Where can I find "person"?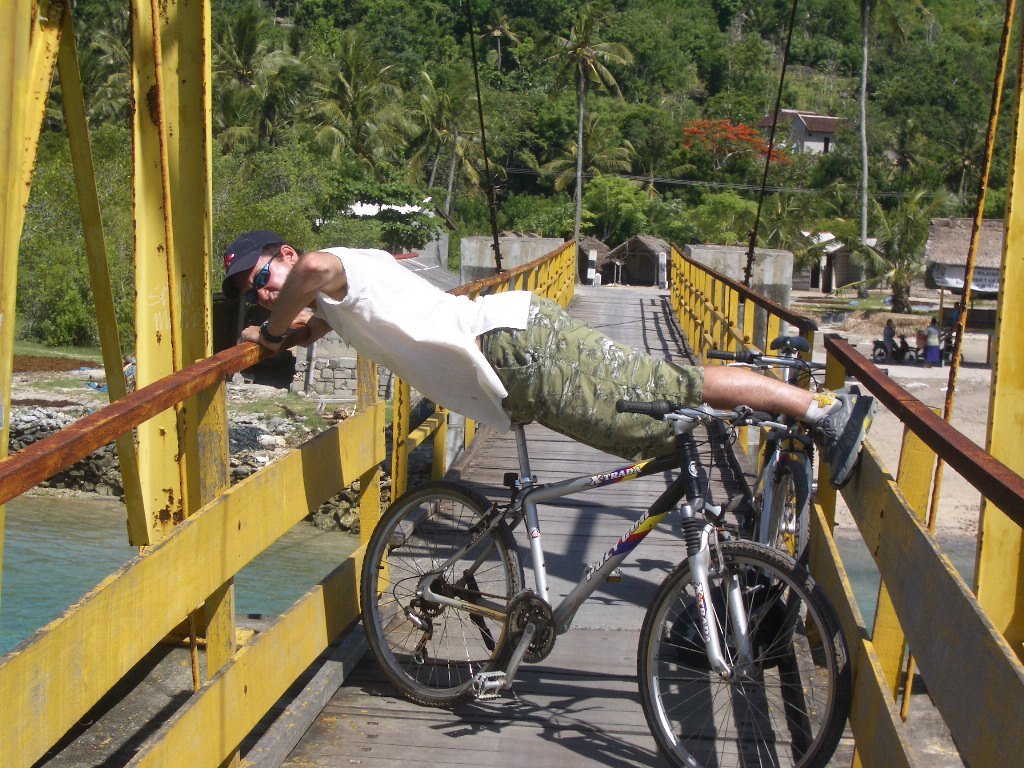
You can find it at [x1=898, y1=332, x2=911, y2=353].
